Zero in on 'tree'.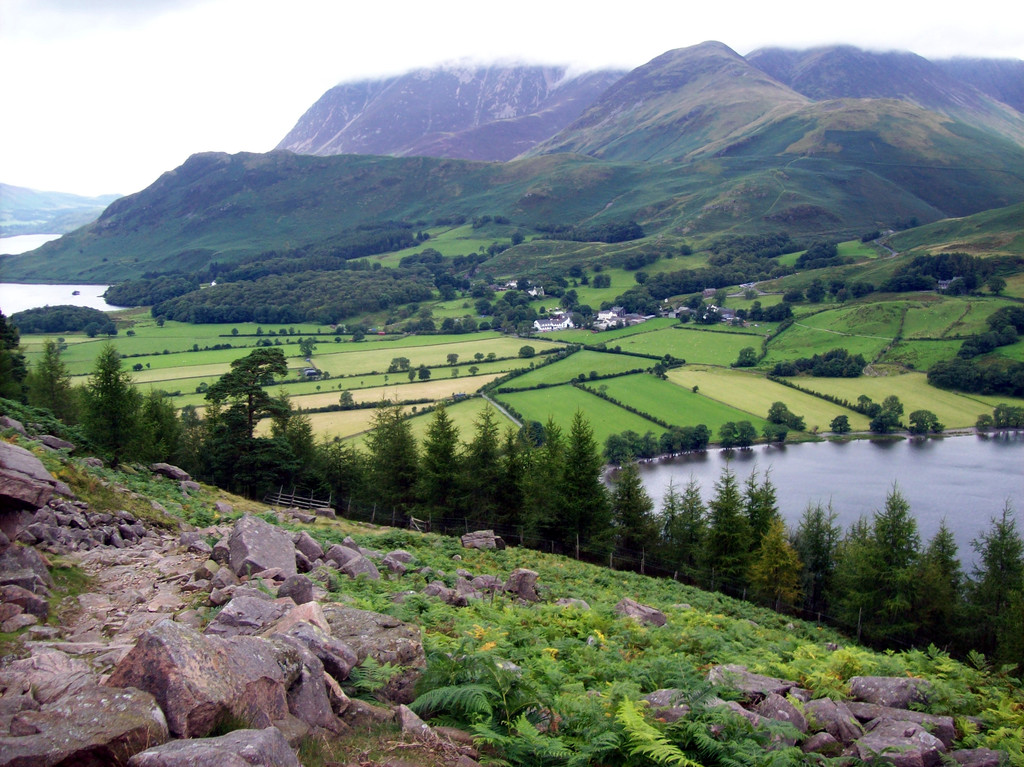
Zeroed in: 518,346,540,360.
